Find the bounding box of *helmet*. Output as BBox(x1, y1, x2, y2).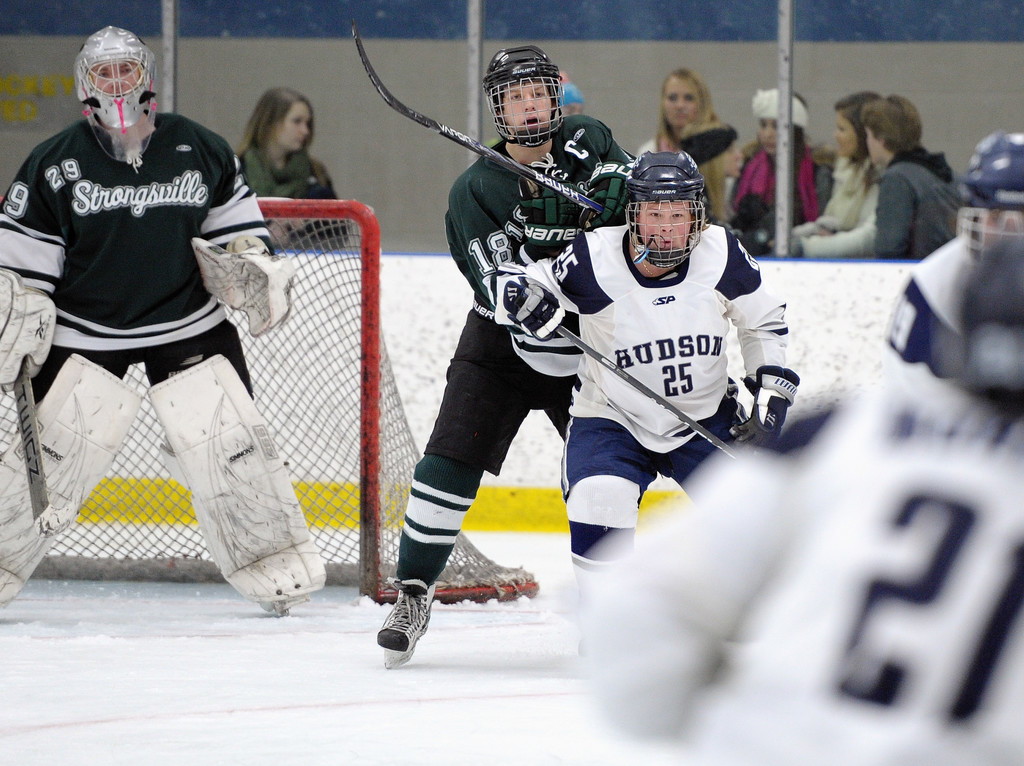
BBox(624, 145, 710, 270).
